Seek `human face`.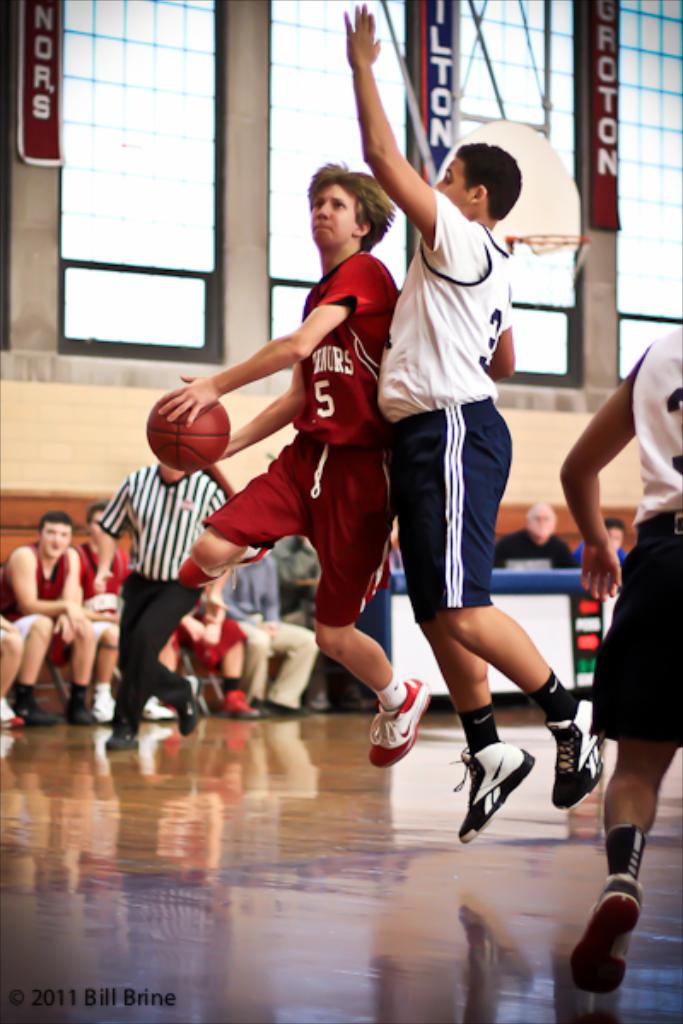
detection(613, 524, 627, 543).
